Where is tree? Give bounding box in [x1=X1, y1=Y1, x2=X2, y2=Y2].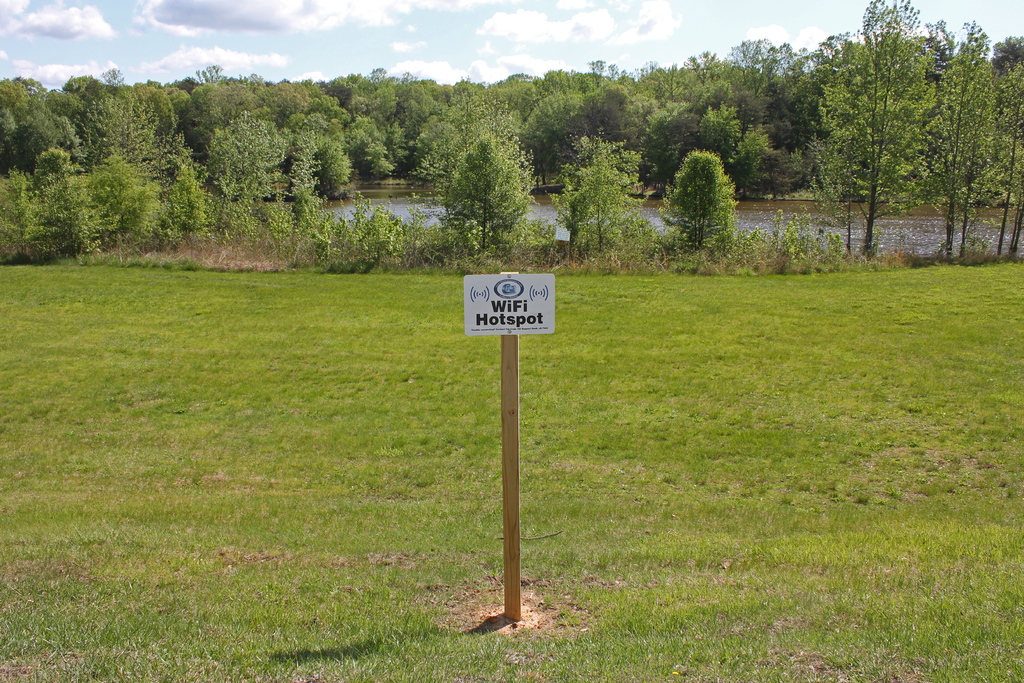
[x1=804, y1=0, x2=941, y2=259].
